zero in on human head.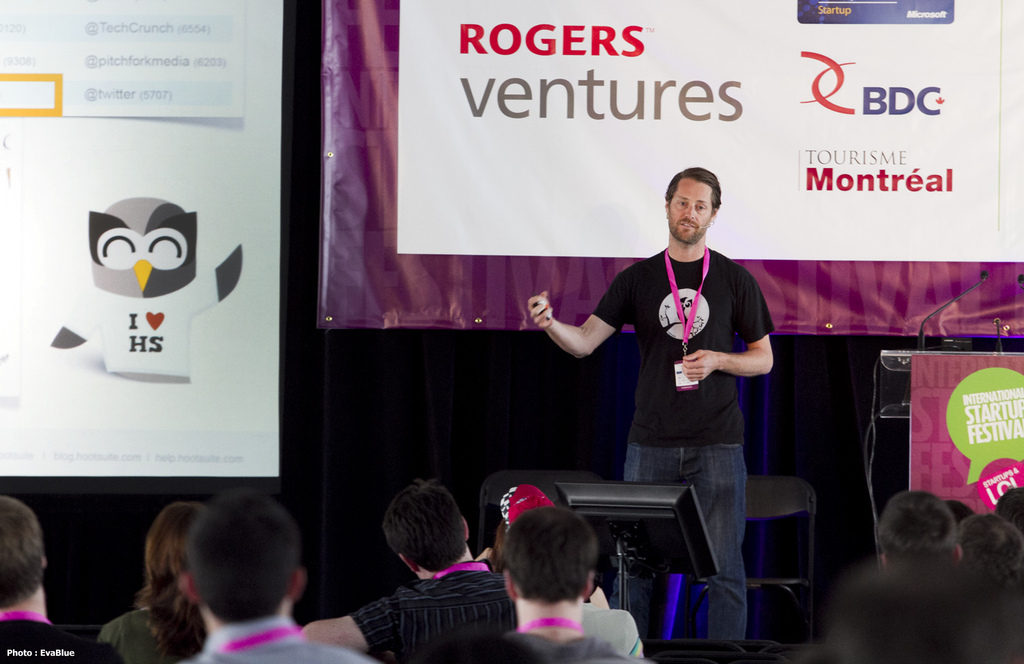
Zeroed in: BBox(822, 560, 1023, 663).
